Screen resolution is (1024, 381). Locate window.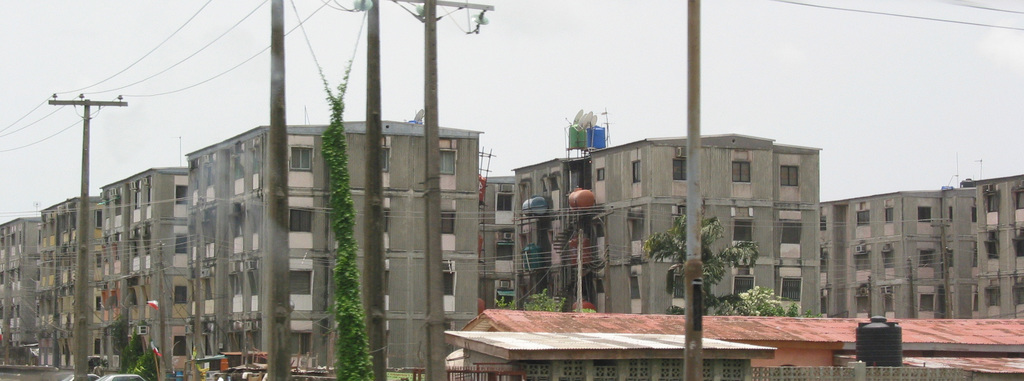
(left=987, top=194, right=998, bottom=213).
